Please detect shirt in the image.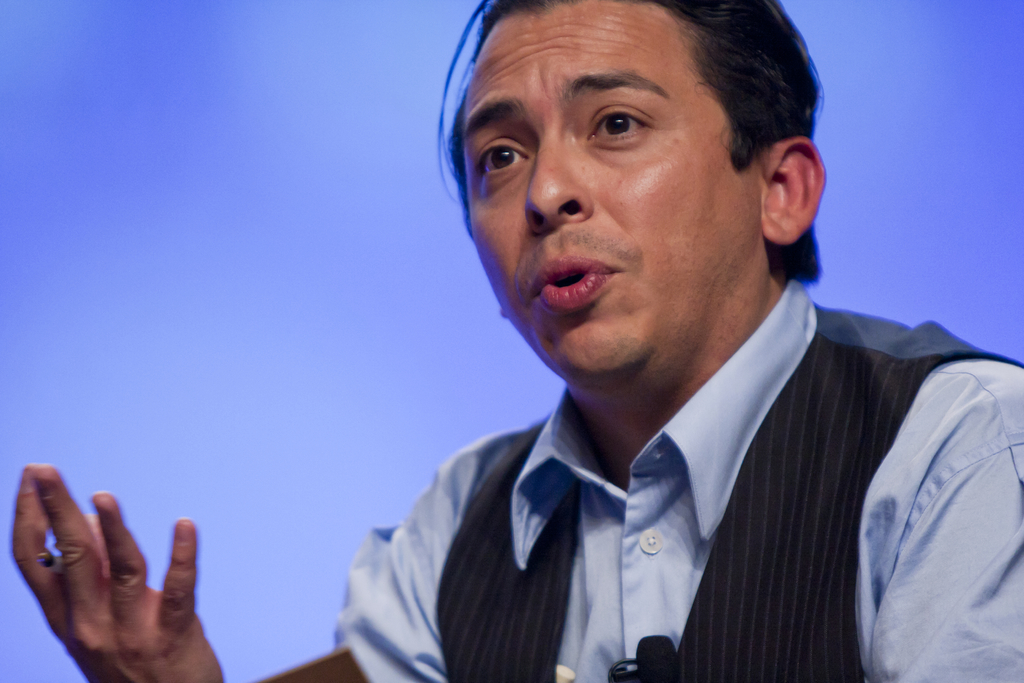
{"x1": 279, "y1": 222, "x2": 1004, "y2": 682}.
